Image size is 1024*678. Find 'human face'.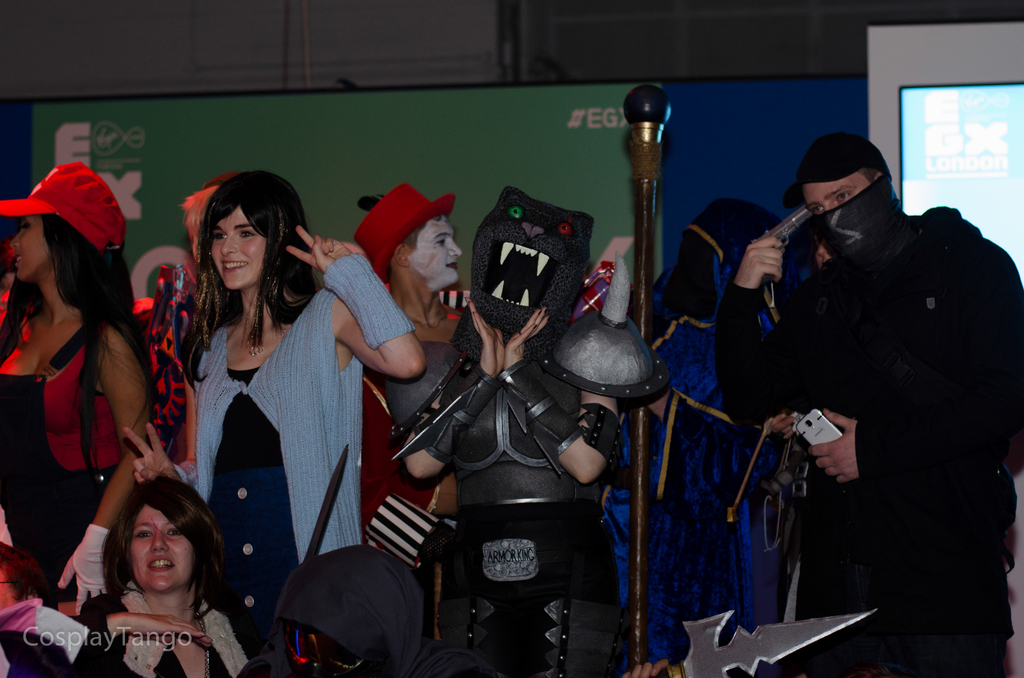
[209,205,263,293].
